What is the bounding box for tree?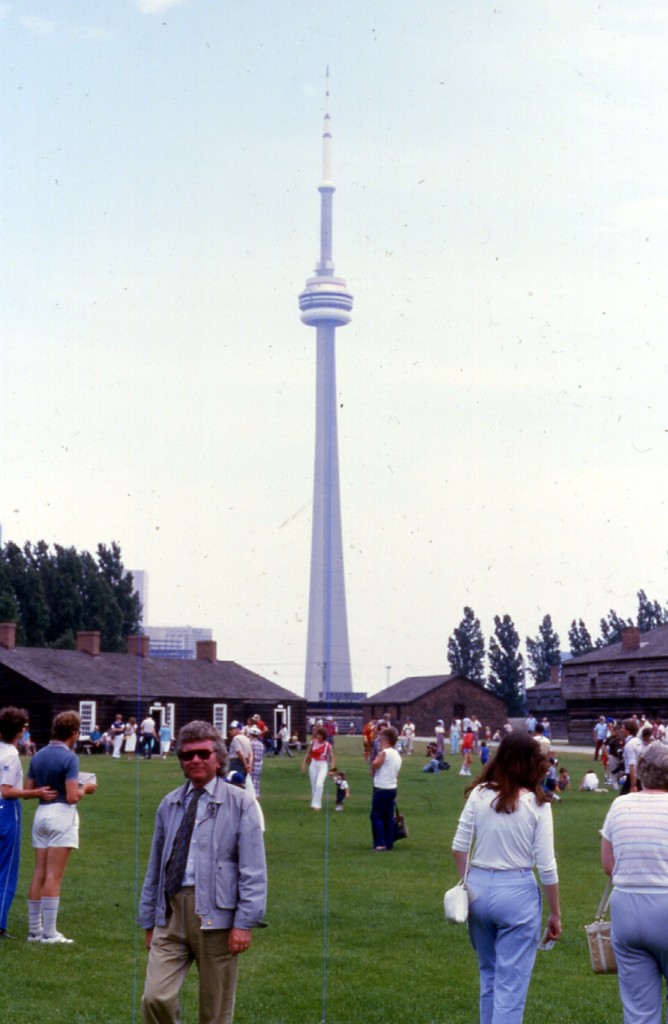
l=486, t=611, r=528, b=711.
